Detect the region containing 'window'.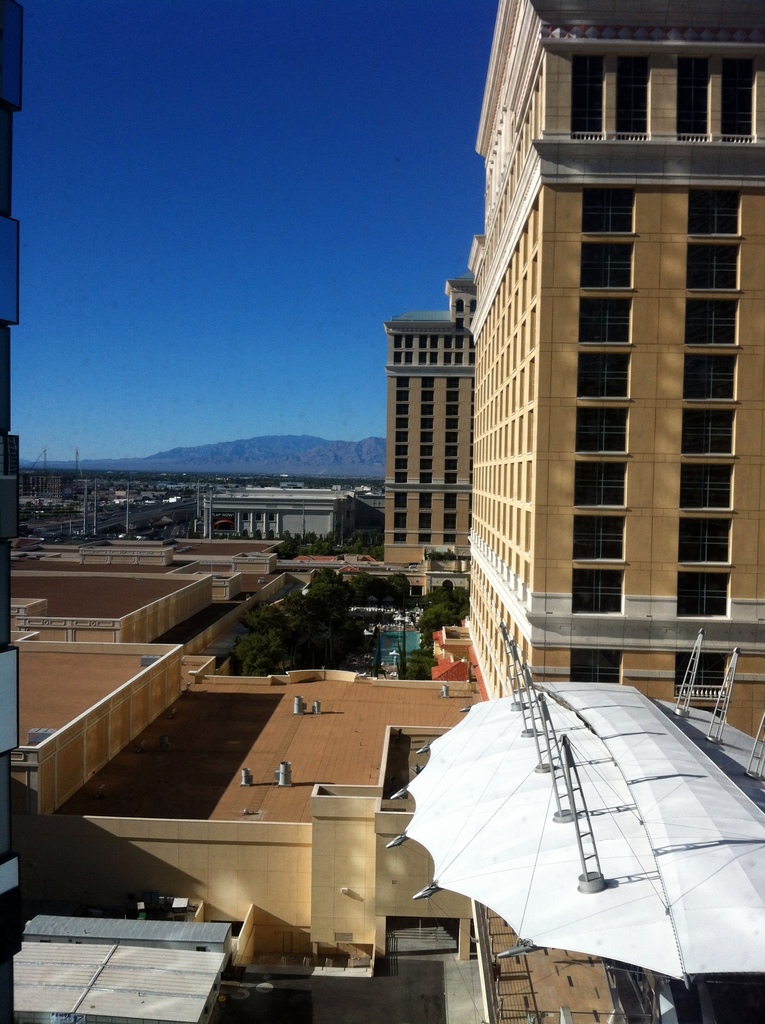
<box>679,408,737,458</box>.
